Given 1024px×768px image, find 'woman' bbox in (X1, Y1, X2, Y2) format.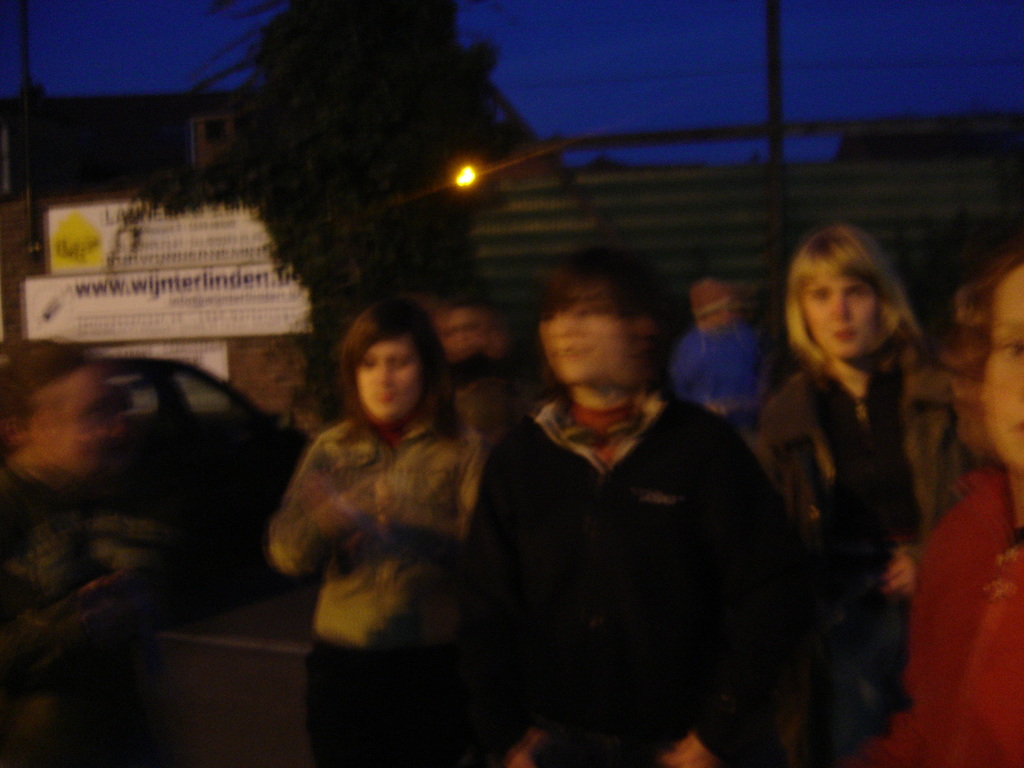
(264, 296, 483, 767).
